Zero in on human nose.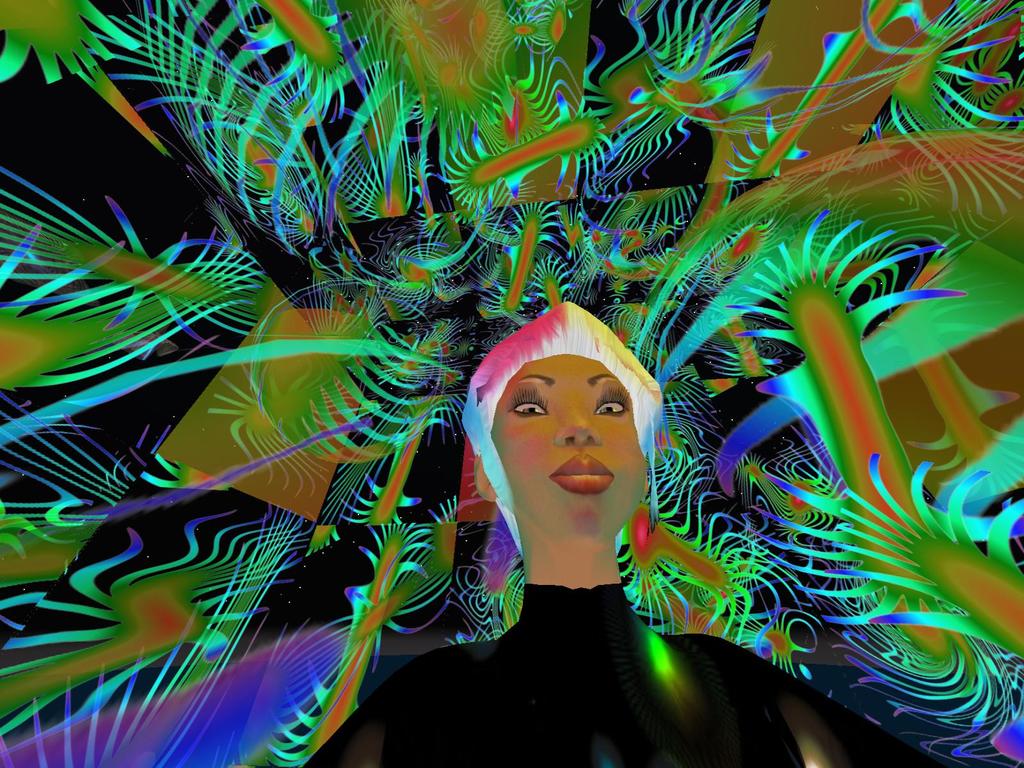
Zeroed in: (left=553, top=405, right=601, bottom=446).
